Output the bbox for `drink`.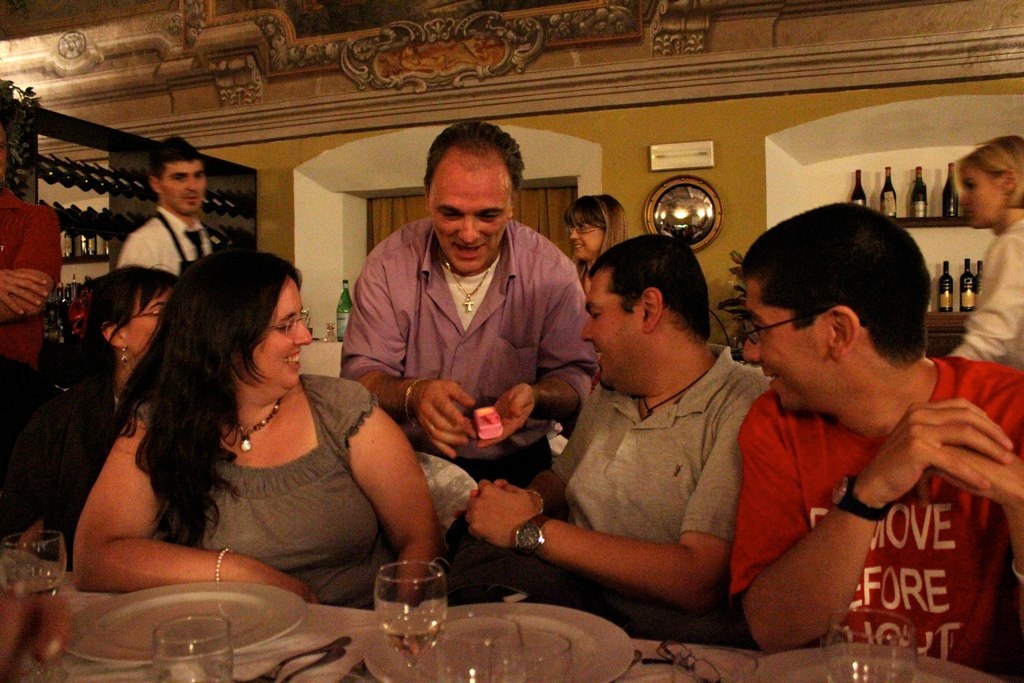
<region>879, 169, 892, 216</region>.
